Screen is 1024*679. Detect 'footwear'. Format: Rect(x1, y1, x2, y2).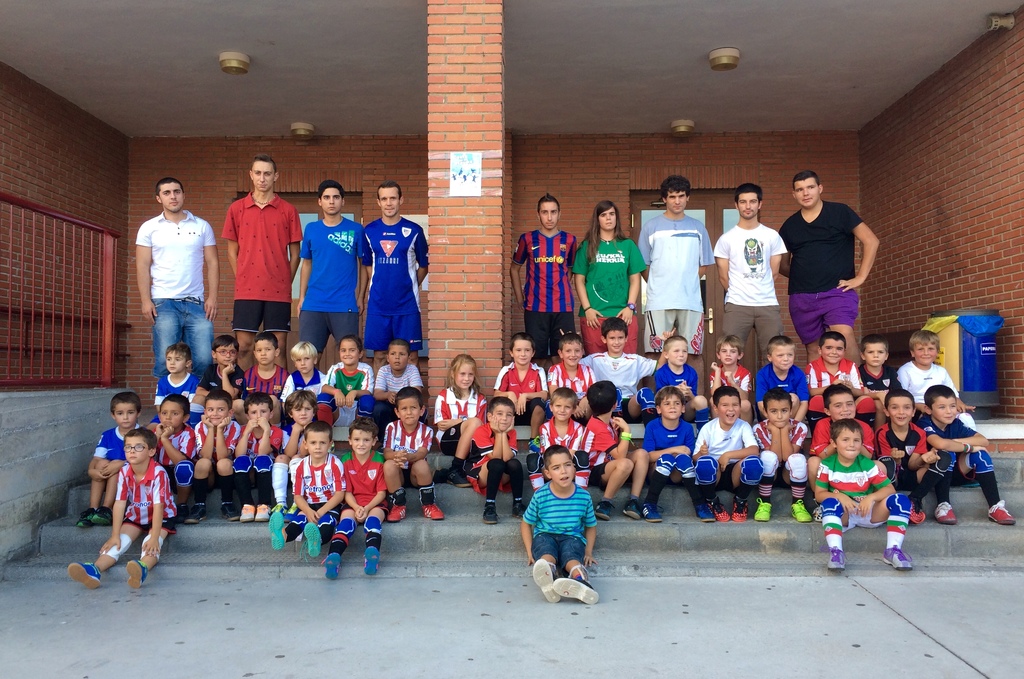
Rect(932, 505, 957, 526).
